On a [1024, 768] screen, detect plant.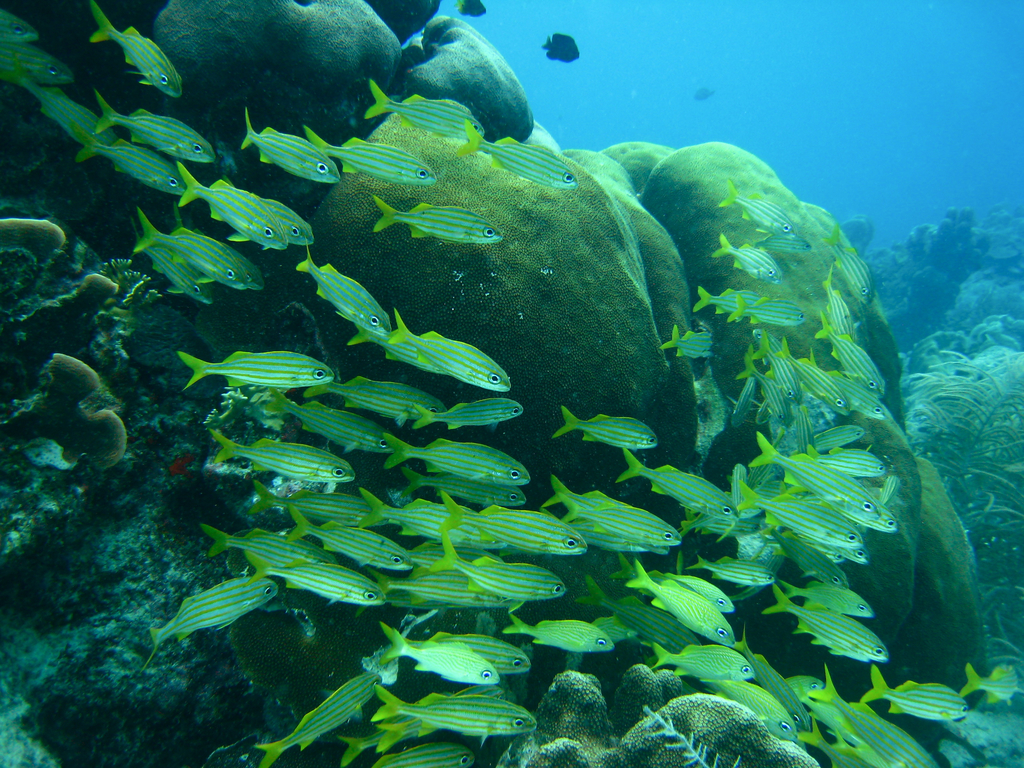
box=[0, 207, 168, 585].
